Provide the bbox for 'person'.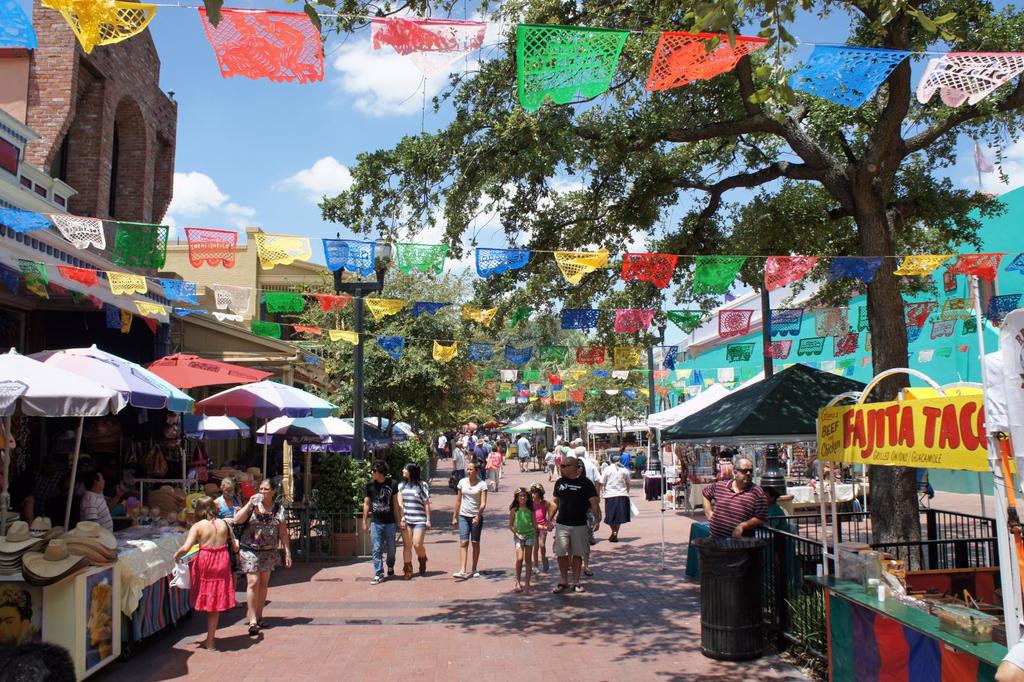
<box>505,487,542,592</box>.
